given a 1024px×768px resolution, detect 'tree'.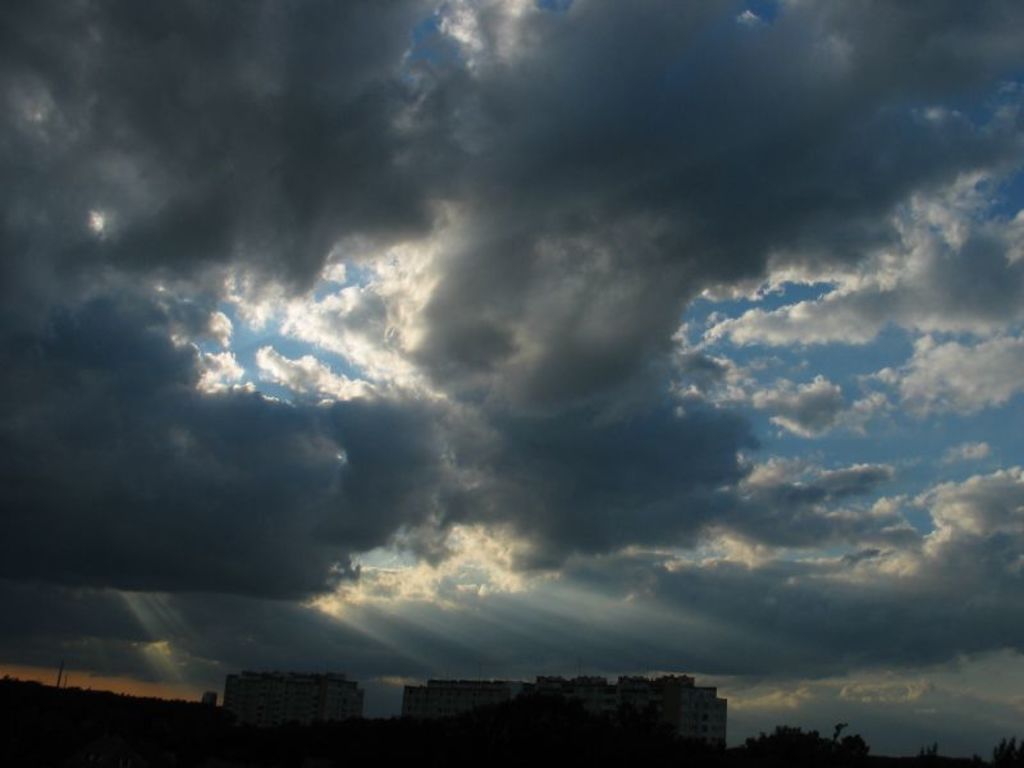
rect(837, 735, 865, 759).
